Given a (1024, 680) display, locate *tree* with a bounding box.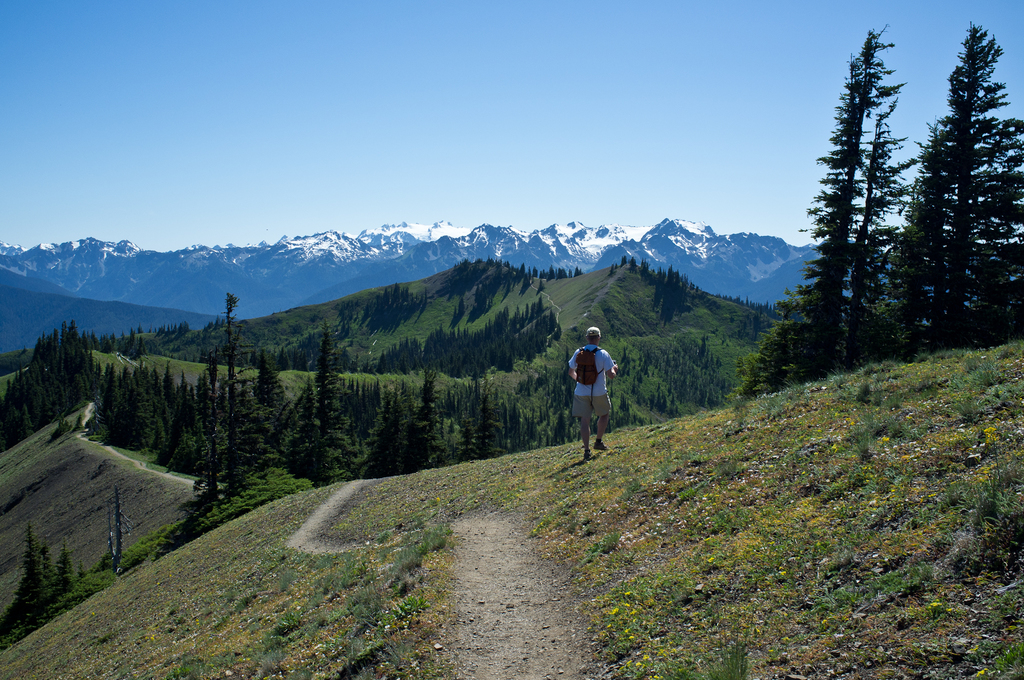
Located: bbox=(356, 385, 405, 482).
